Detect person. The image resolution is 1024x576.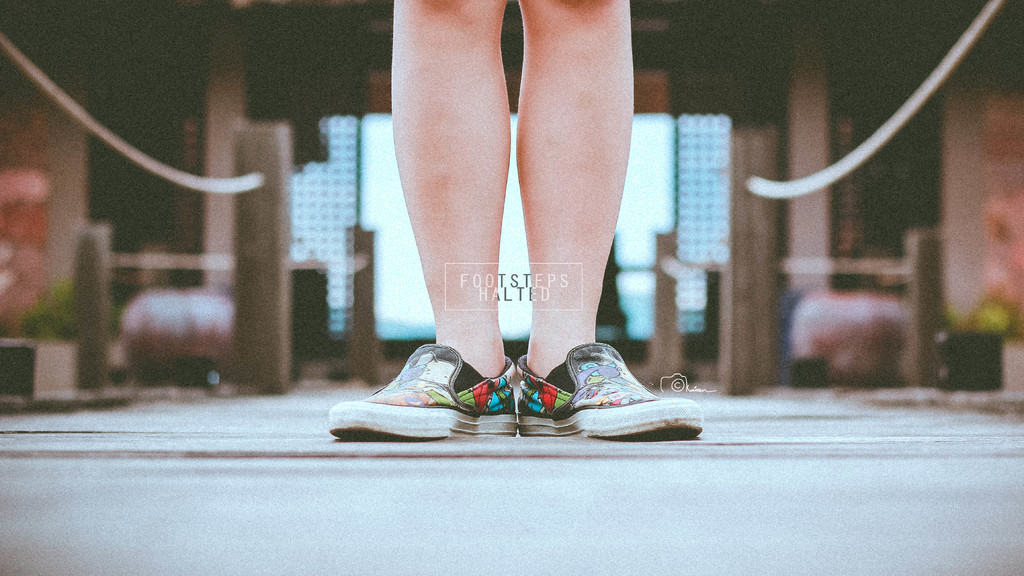
[319,0,707,443].
